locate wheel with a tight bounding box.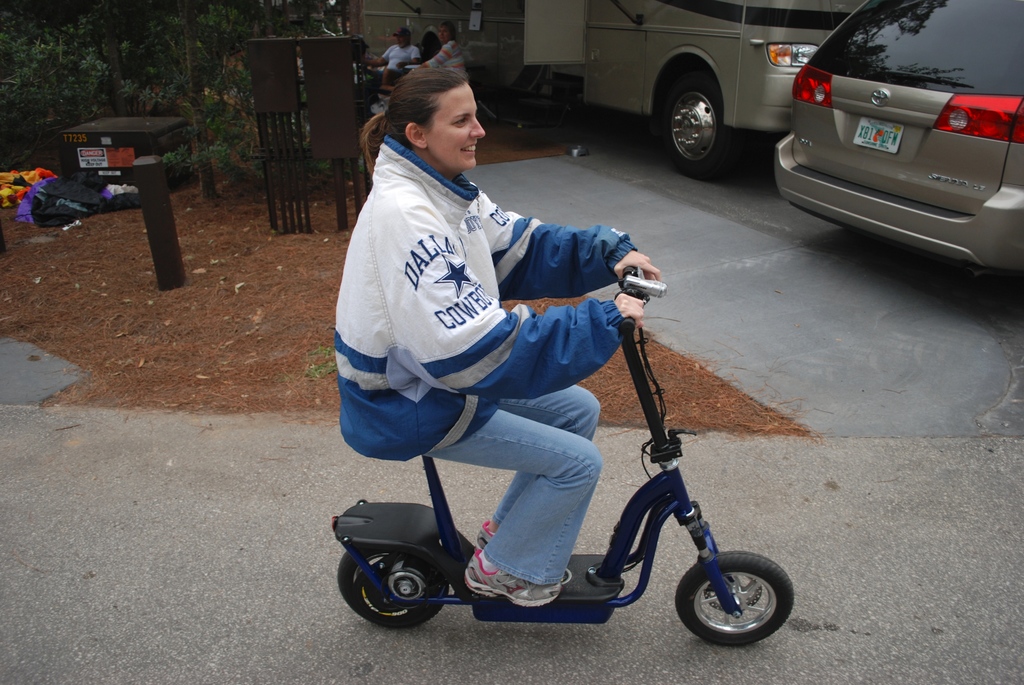
bbox=[659, 67, 738, 175].
